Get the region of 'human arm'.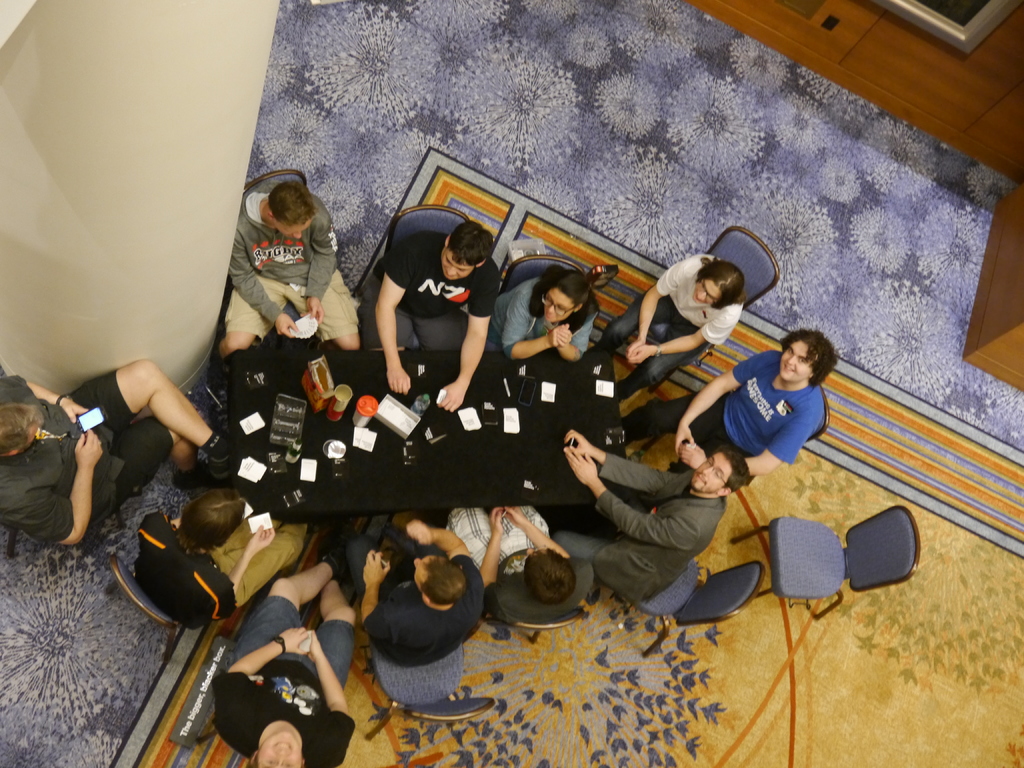
box=[572, 446, 676, 563].
